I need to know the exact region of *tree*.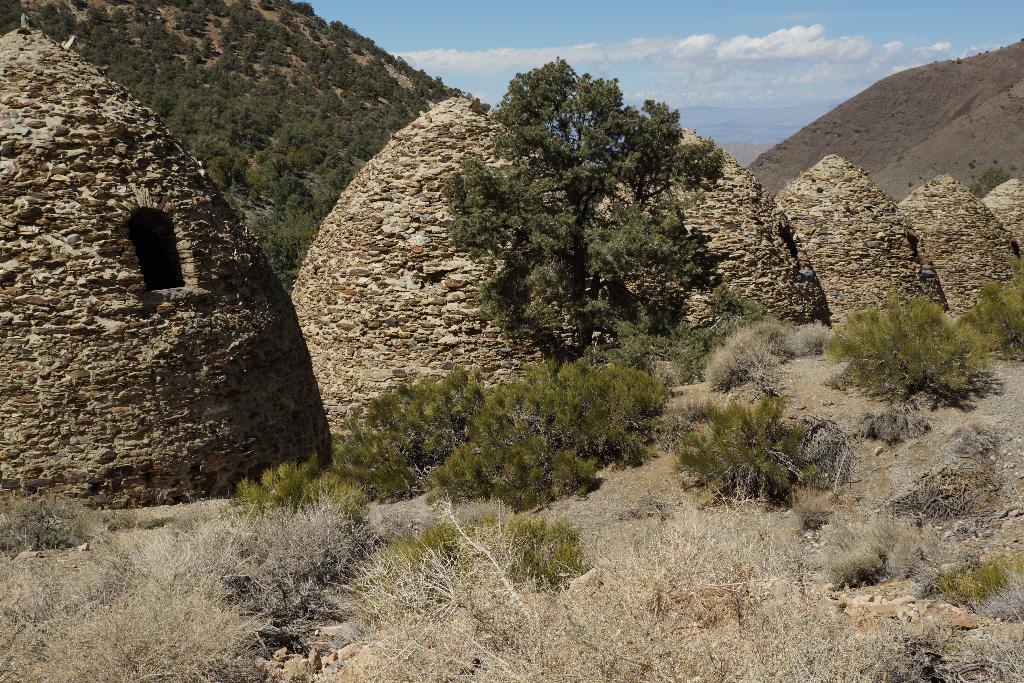
Region: detection(439, 54, 728, 400).
